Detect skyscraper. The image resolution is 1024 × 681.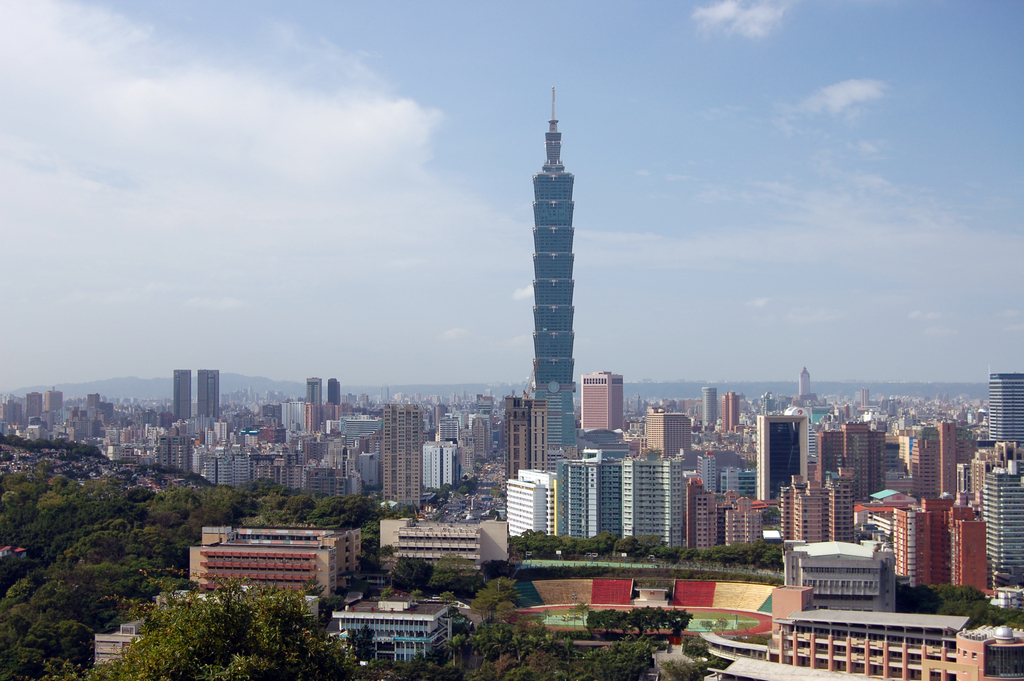
<bbox>309, 377, 325, 402</bbox>.
